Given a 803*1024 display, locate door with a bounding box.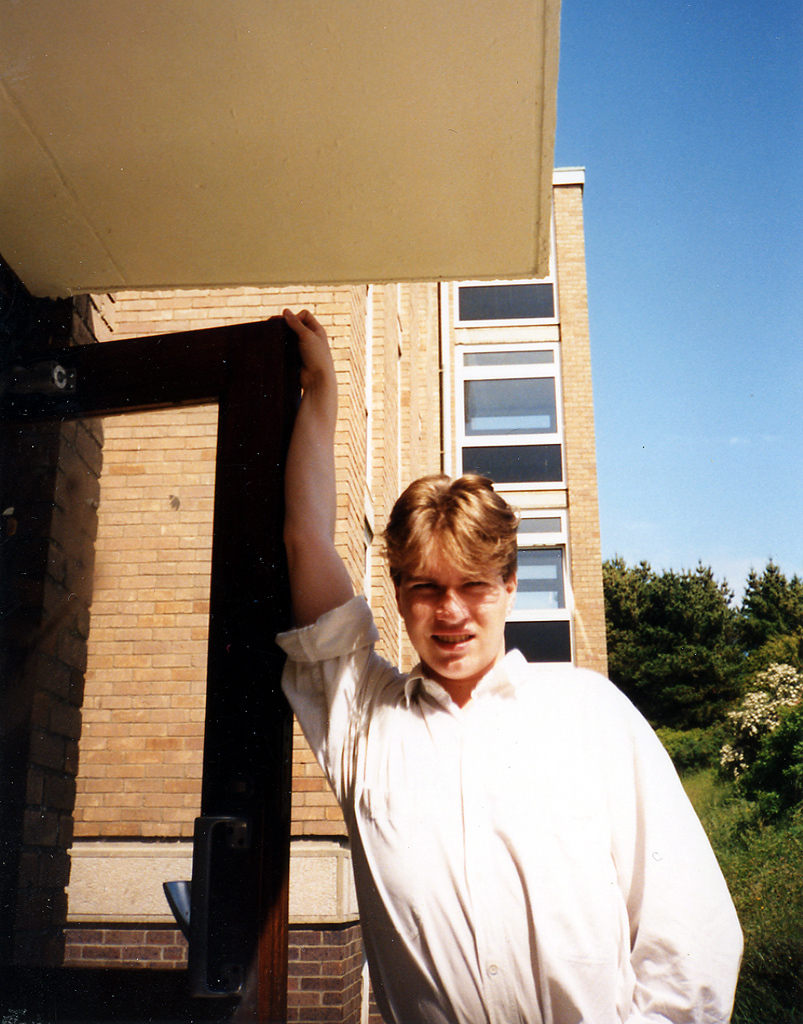
Located: 5, 316, 302, 1019.
